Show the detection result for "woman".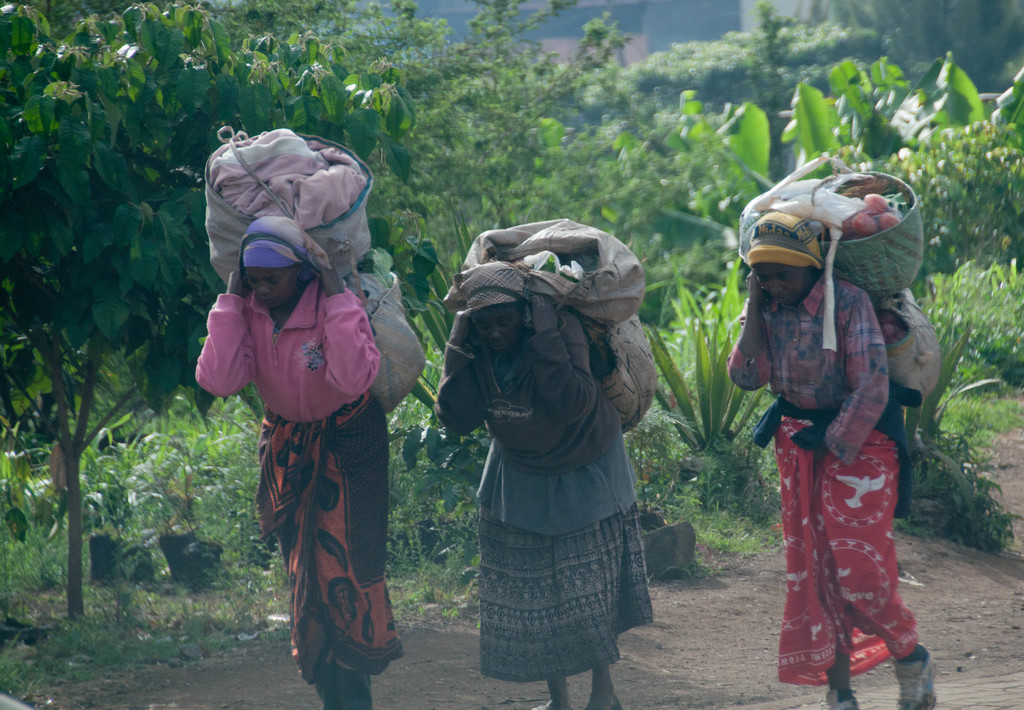
bbox=[727, 208, 940, 709].
